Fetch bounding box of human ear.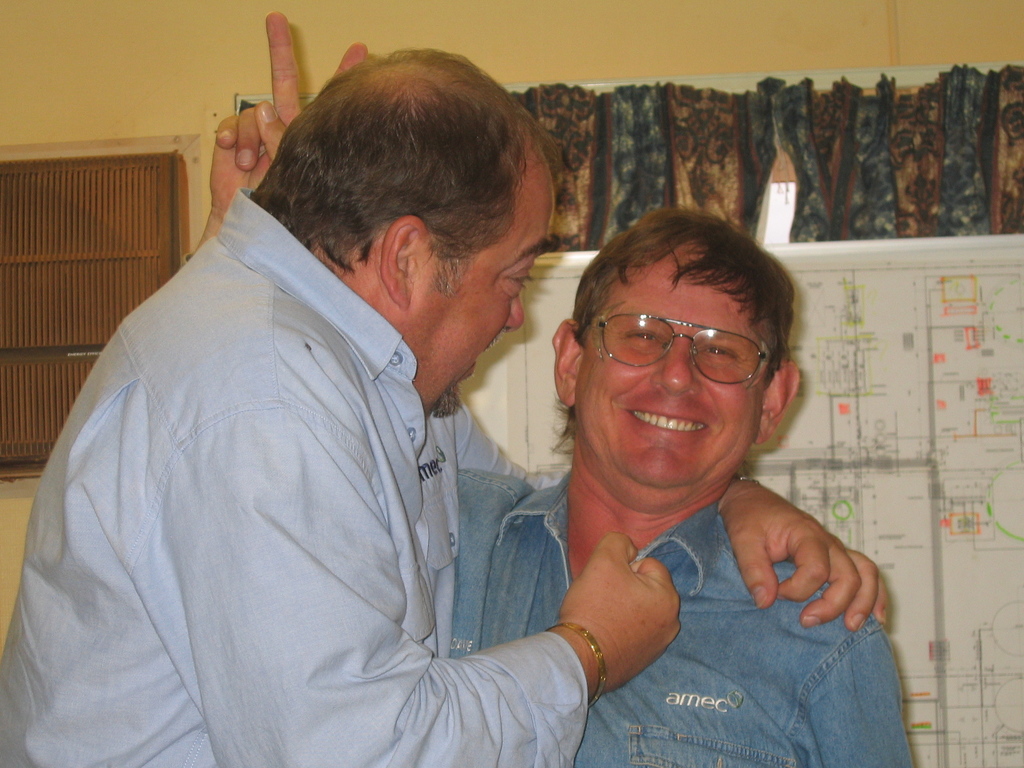
Bbox: (x1=753, y1=354, x2=802, y2=447).
